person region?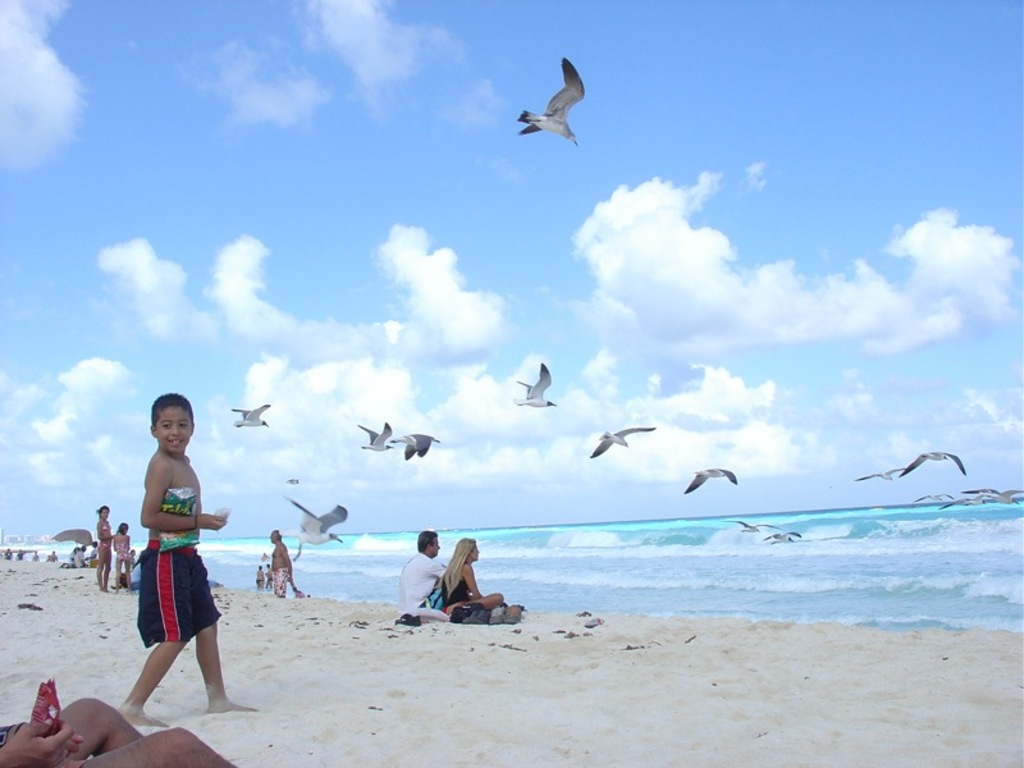
93/502/115/588
